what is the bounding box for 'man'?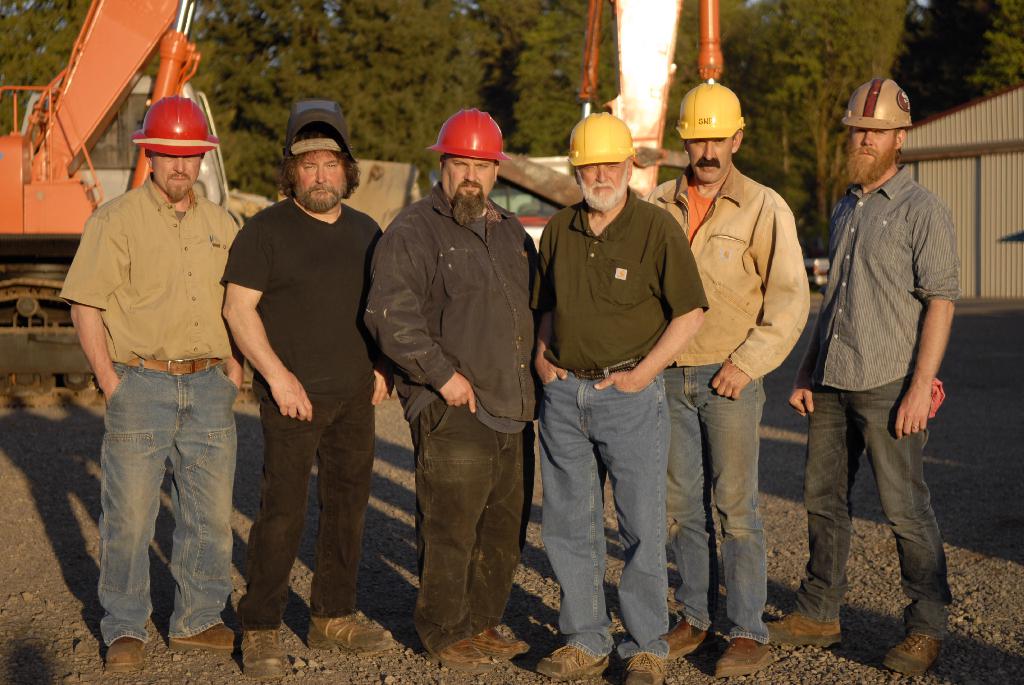
(left=643, top=85, right=814, bottom=677).
